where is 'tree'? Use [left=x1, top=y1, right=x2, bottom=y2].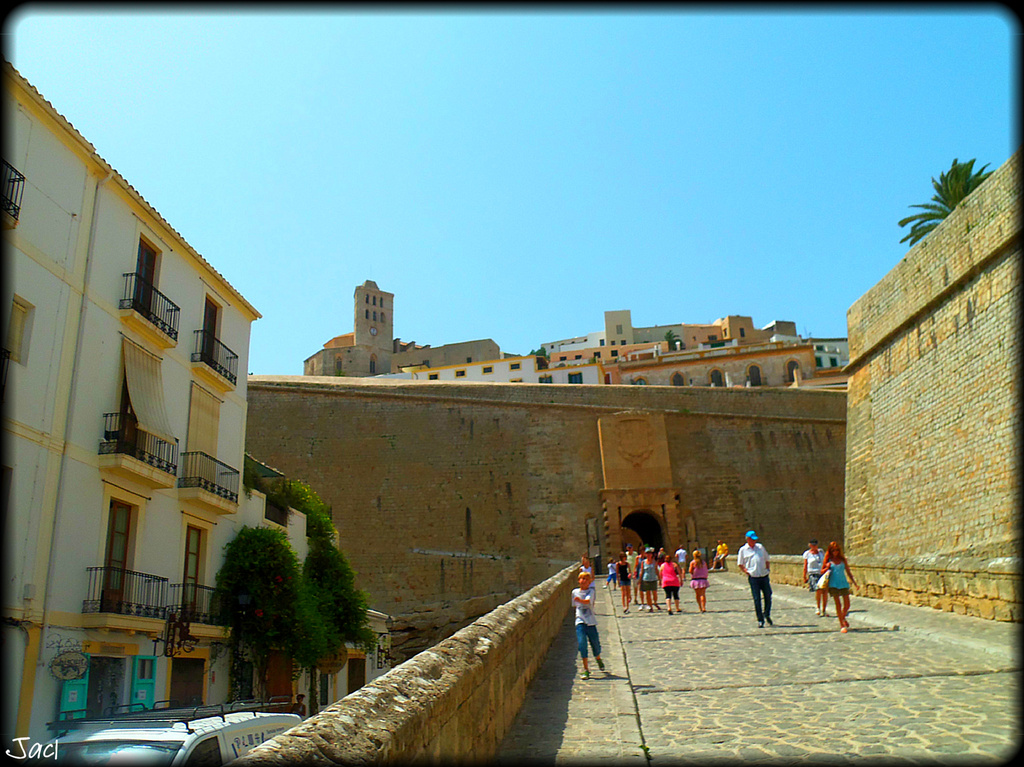
[left=899, top=159, right=998, bottom=246].
